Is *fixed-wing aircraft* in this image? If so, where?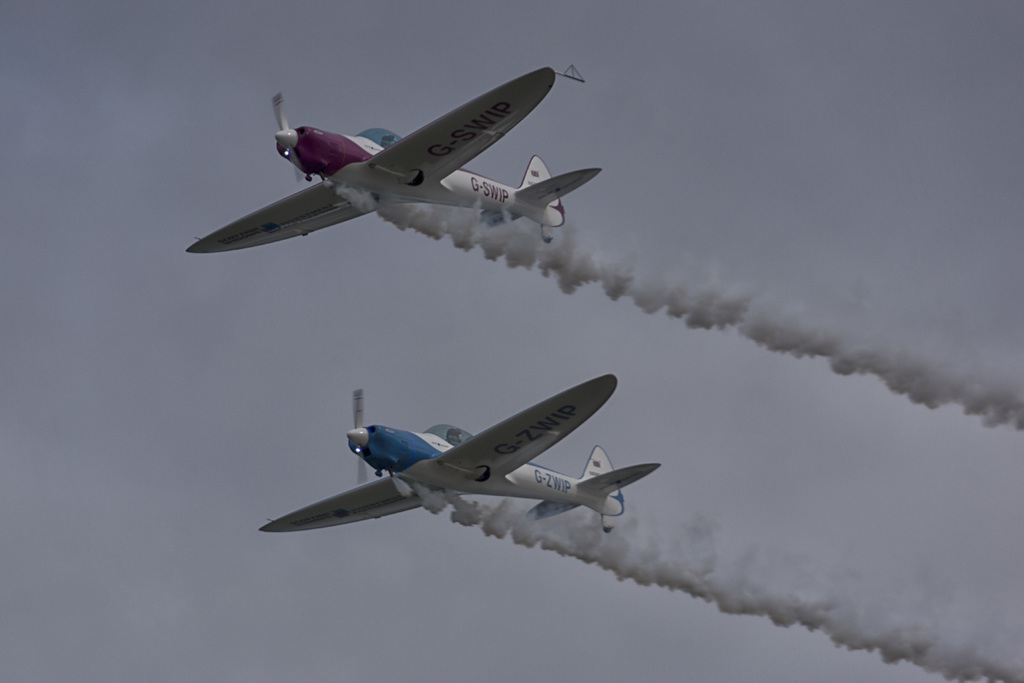
Yes, at box=[262, 373, 660, 532].
